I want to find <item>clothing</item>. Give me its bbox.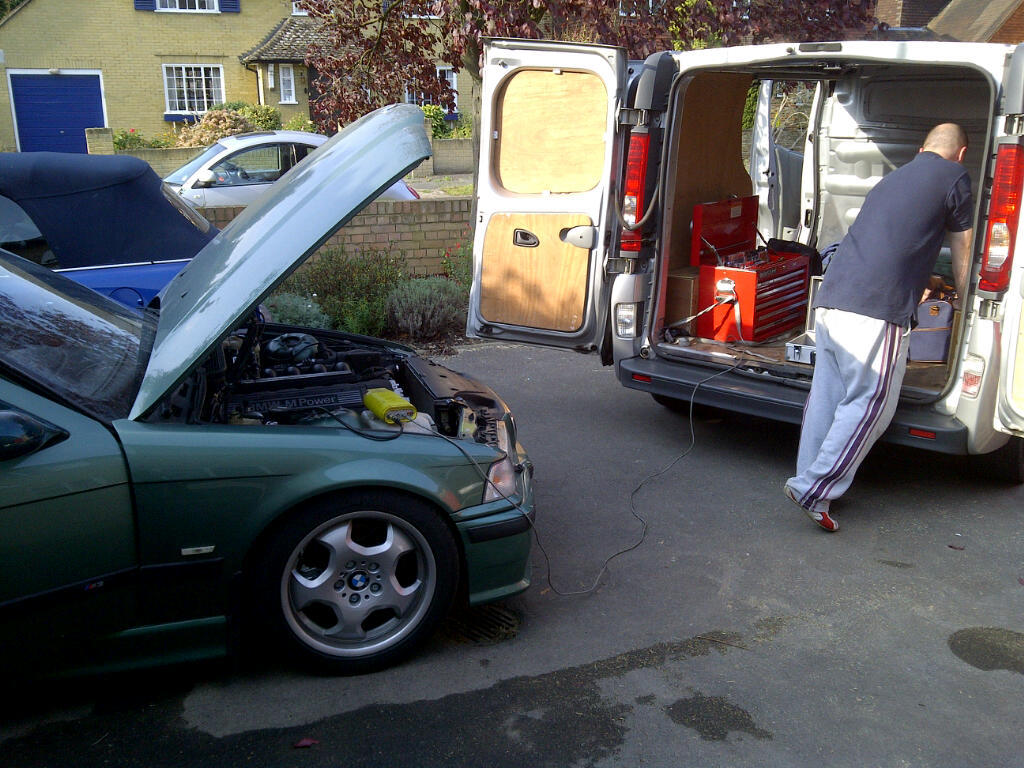
785, 122, 948, 521.
